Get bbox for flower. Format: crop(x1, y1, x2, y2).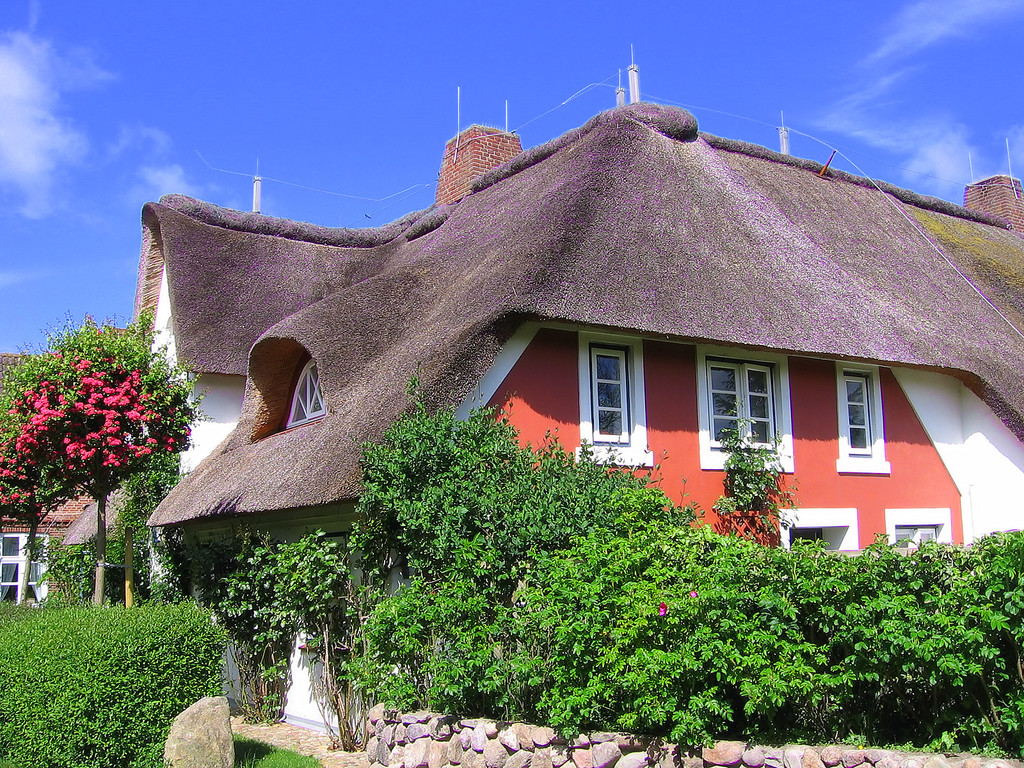
crop(689, 591, 698, 596).
